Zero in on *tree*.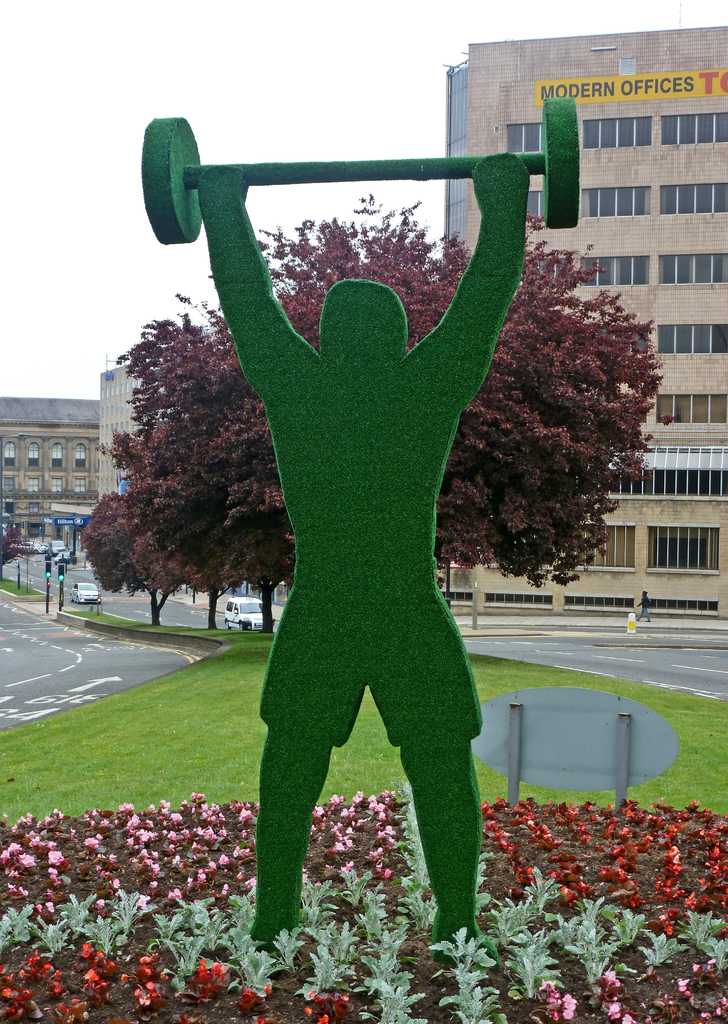
Zeroed in: Rect(4, 531, 27, 577).
